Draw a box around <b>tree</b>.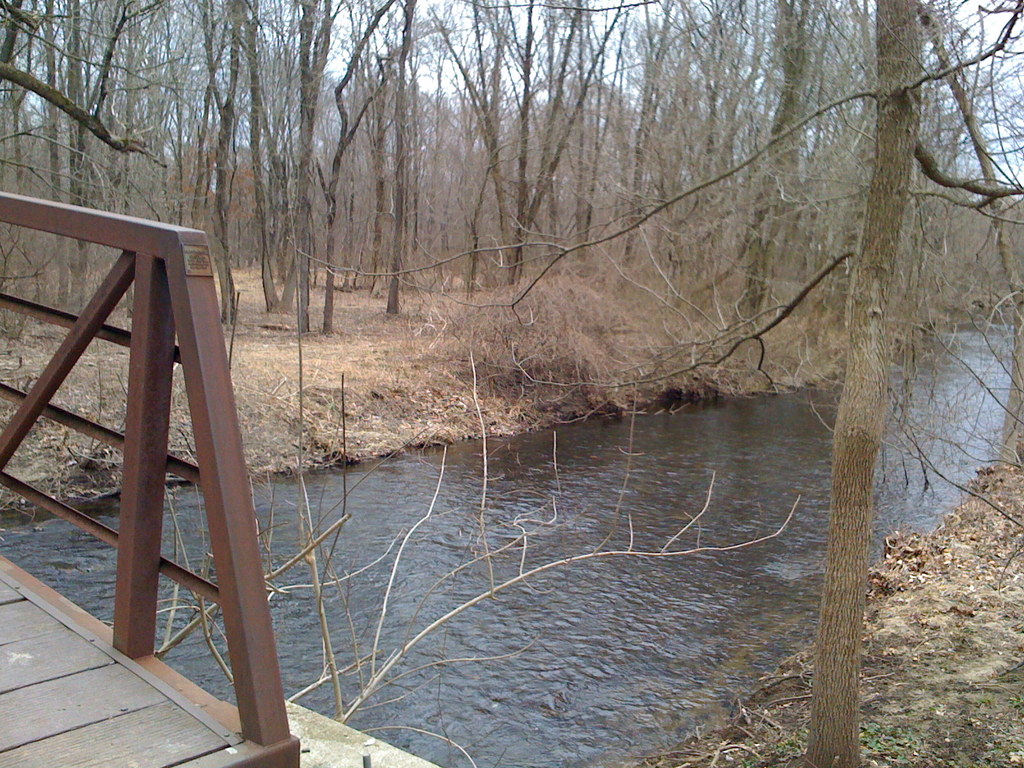
select_region(524, 0, 628, 246).
